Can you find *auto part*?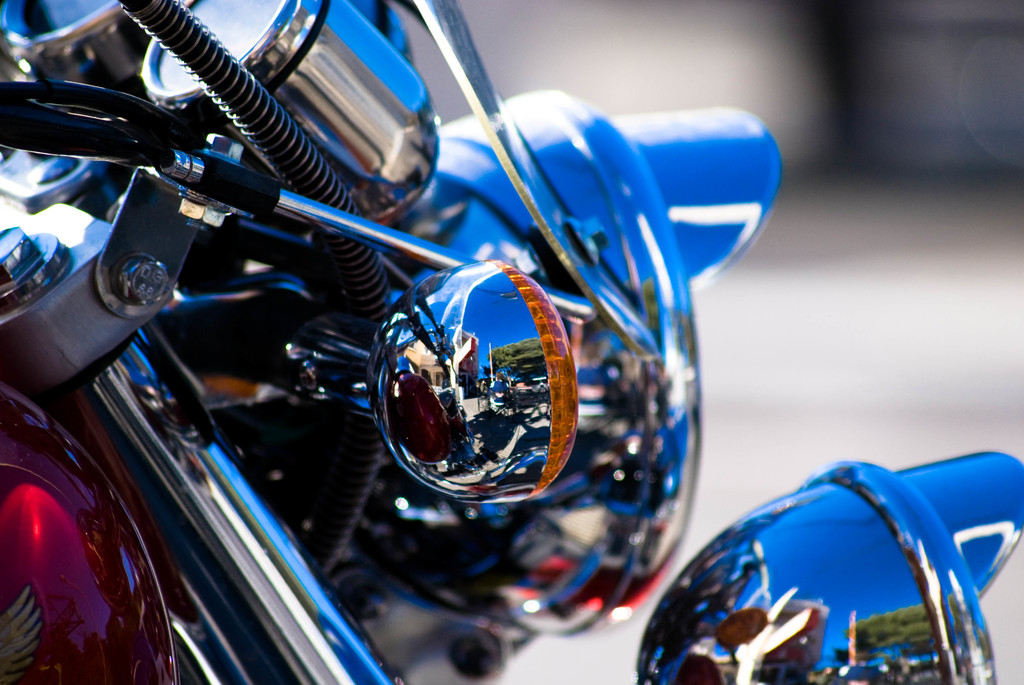
Yes, bounding box: <bbox>306, 260, 593, 502</bbox>.
